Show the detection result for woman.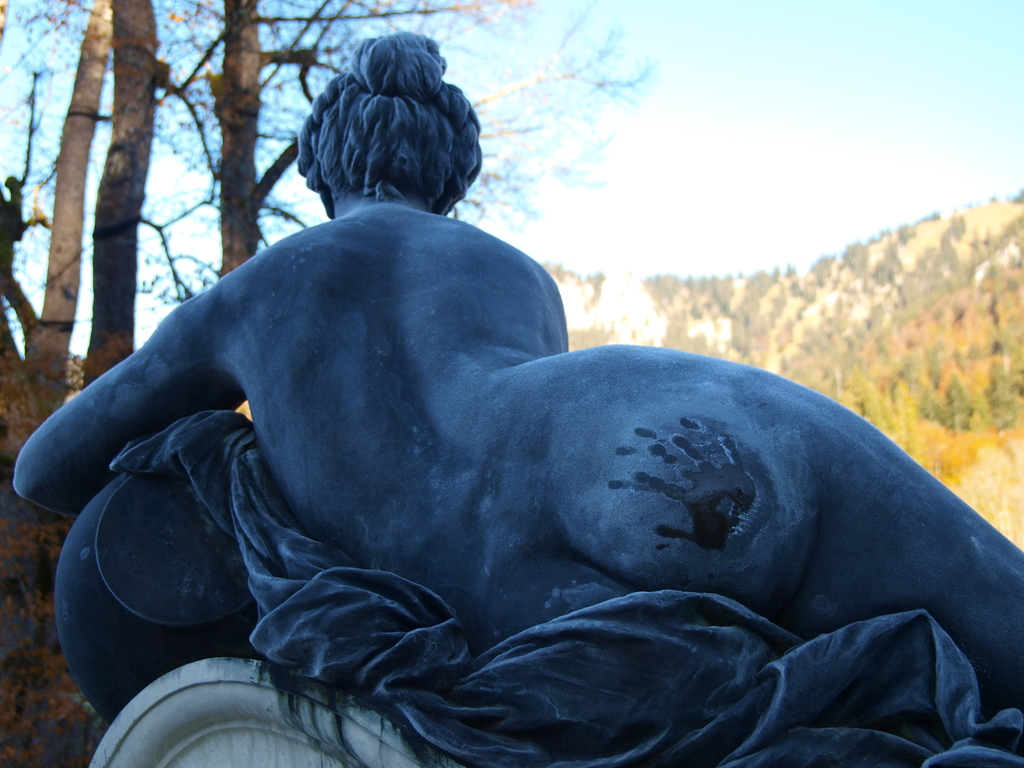
[left=17, top=33, right=1023, bottom=767].
